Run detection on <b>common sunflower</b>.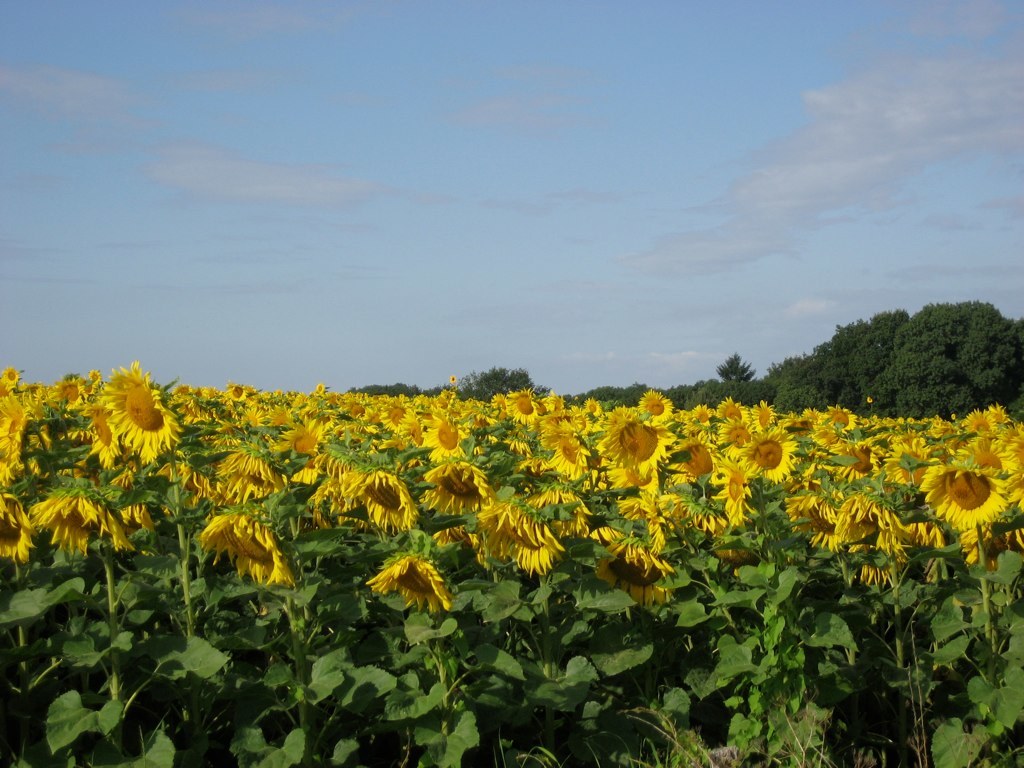
Result: x1=799, y1=498, x2=840, y2=551.
